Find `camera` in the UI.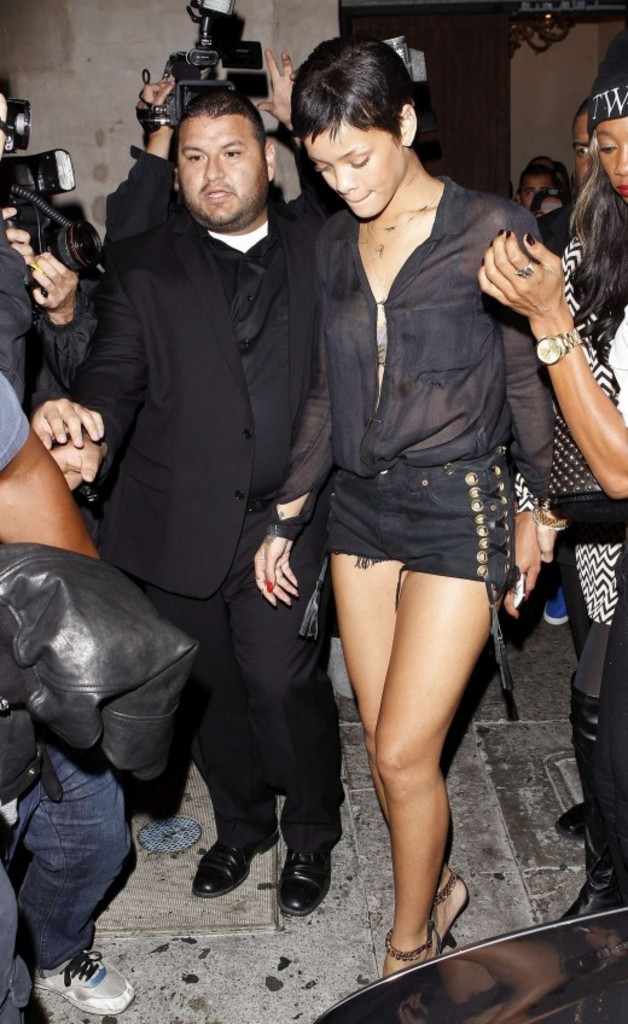
UI element at x1=0, y1=146, x2=104, y2=286.
